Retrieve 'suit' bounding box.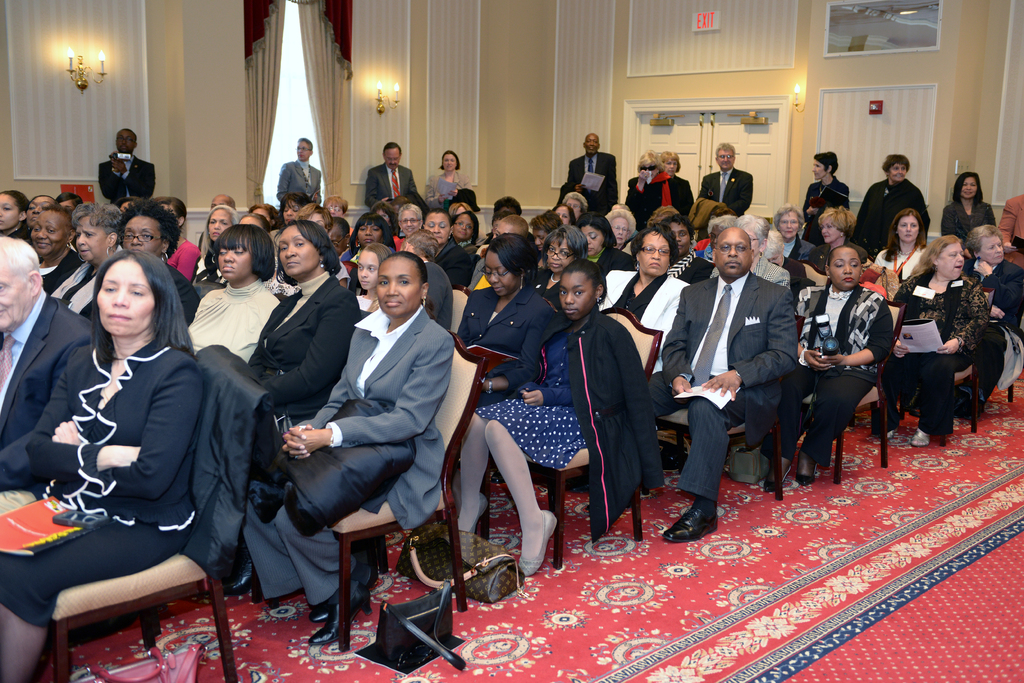
Bounding box: 674, 173, 692, 210.
